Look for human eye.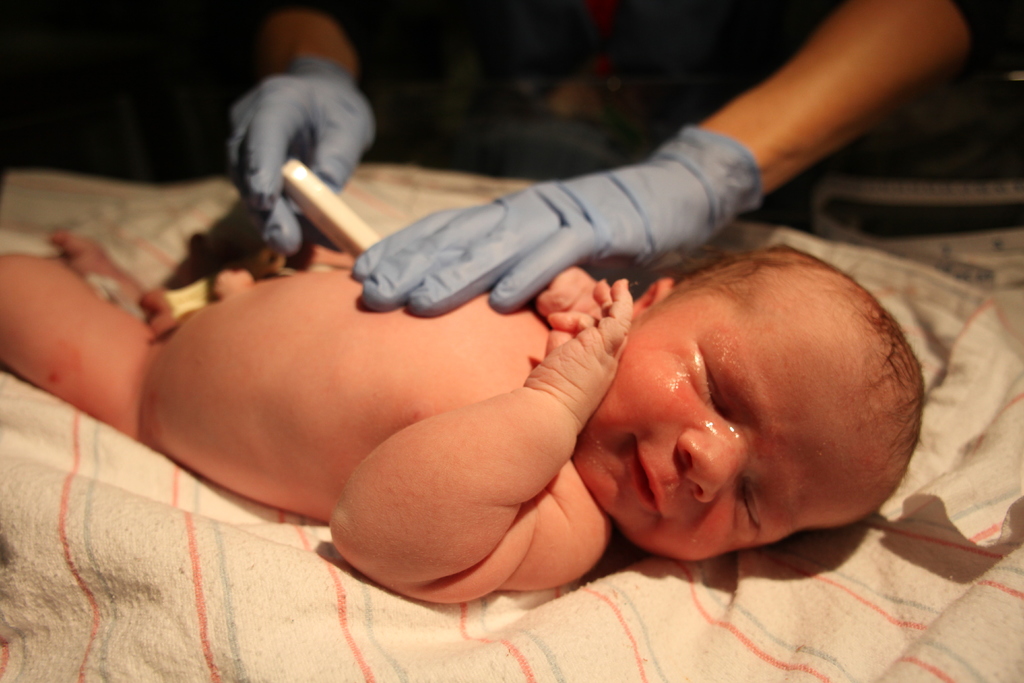
Found: x1=737 y1=472 x2=764 y2=539.
